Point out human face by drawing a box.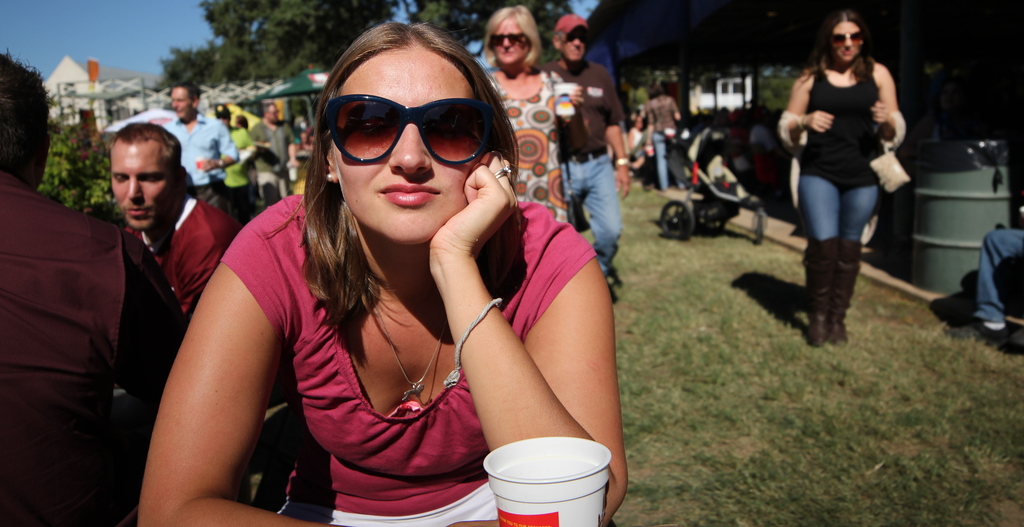
(left=487, top=8, right=531, bottom=66).
